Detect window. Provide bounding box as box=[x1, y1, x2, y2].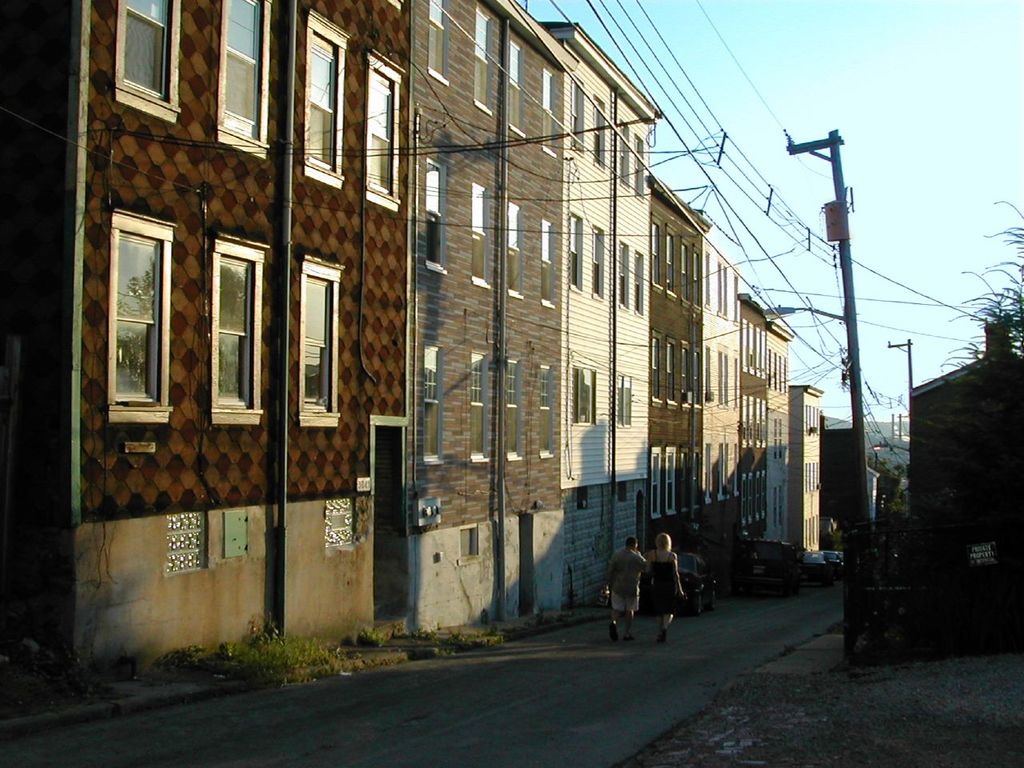
box=[645, 326, 663, 399].
